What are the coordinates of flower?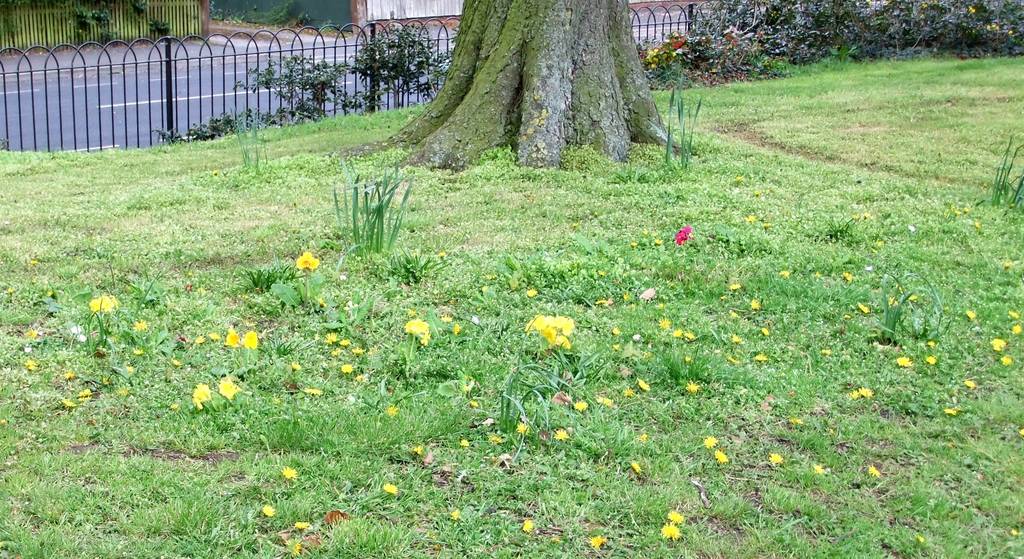
bbox(988, 339, 1005, 353).
